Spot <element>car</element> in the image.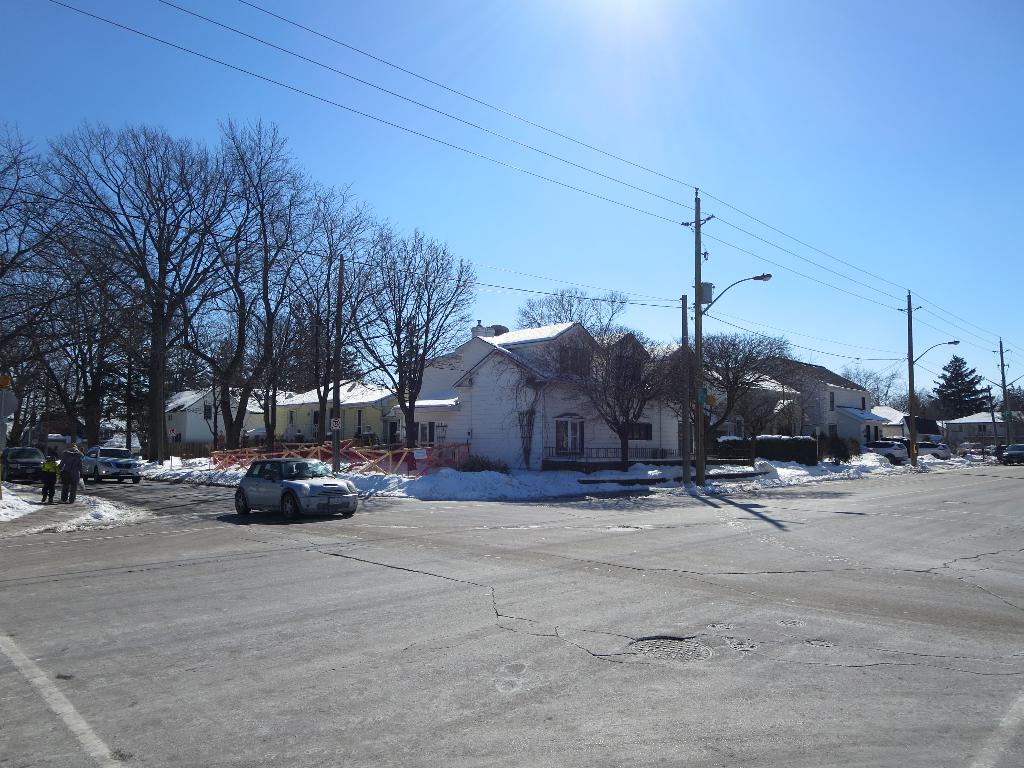
<element>car</element> found at [x1=236, y1=456, x2=358, y2=524].
